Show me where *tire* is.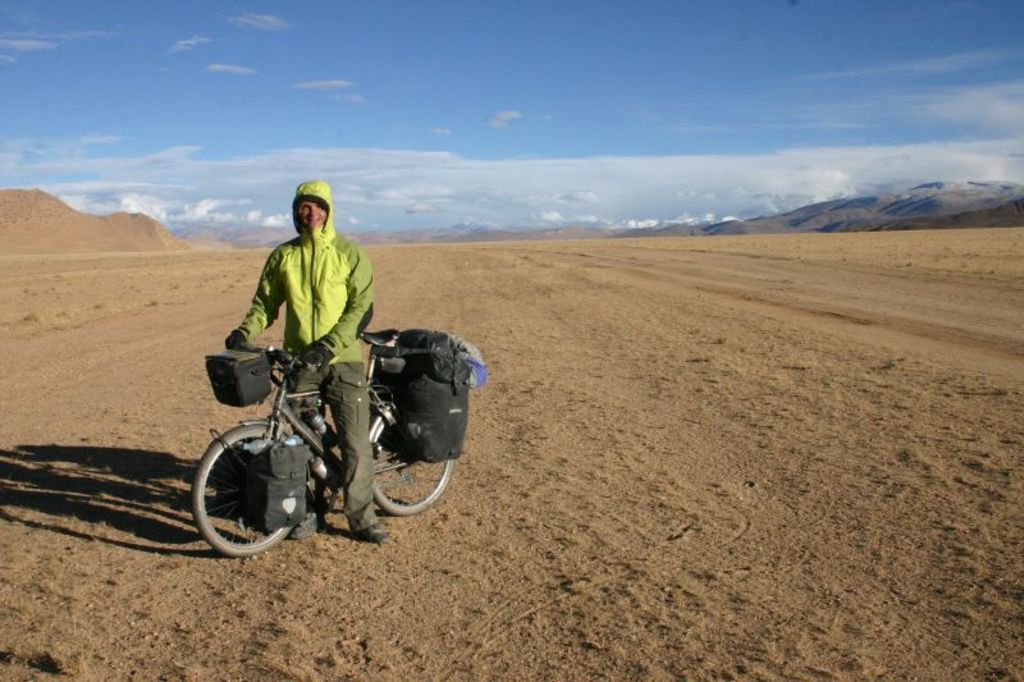
*tire* is at <region>191, 426, 302, 557</region>.
